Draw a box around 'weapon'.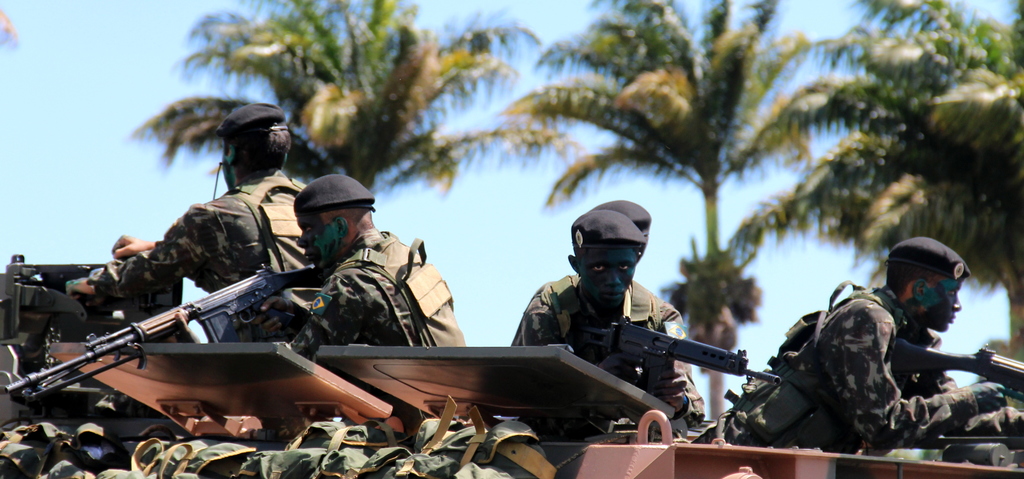
[left=566, top=311, right=781, bottom=397].
